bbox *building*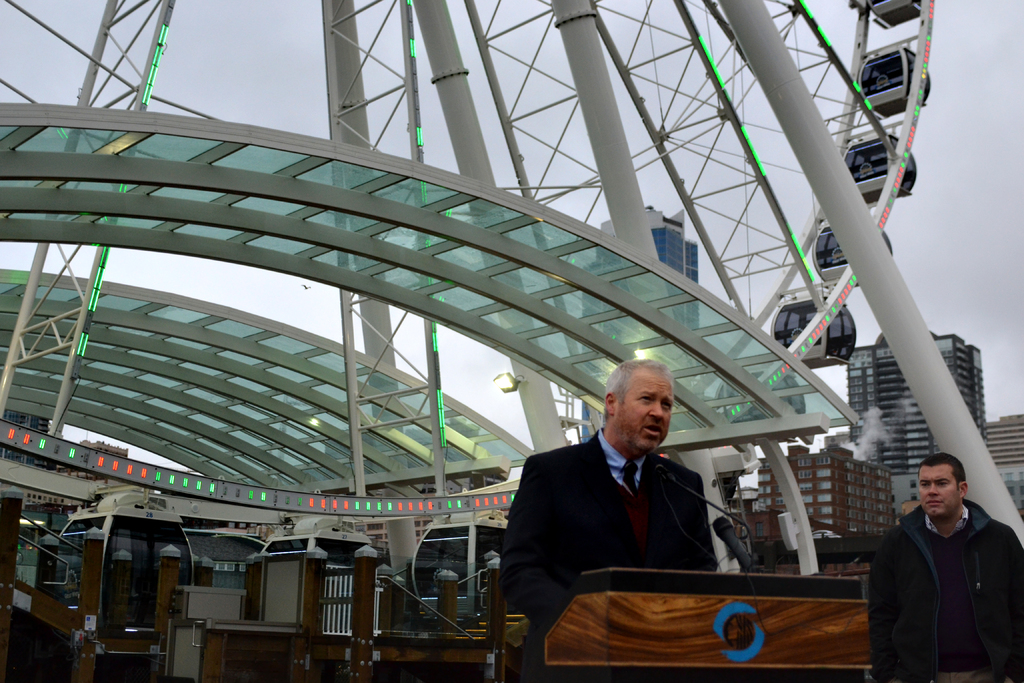
BBox(848, 329, 987, 506)
